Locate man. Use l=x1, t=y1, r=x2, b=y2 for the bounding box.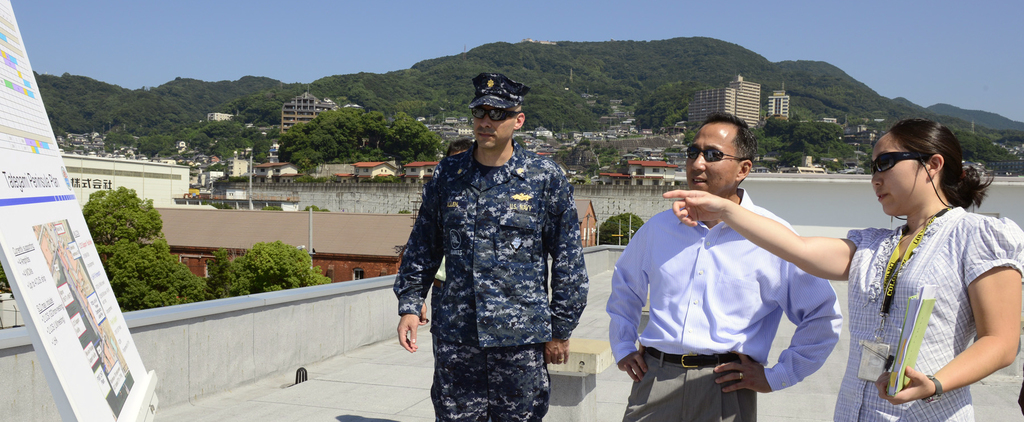
l=605, t=110, r=840, b=421.
